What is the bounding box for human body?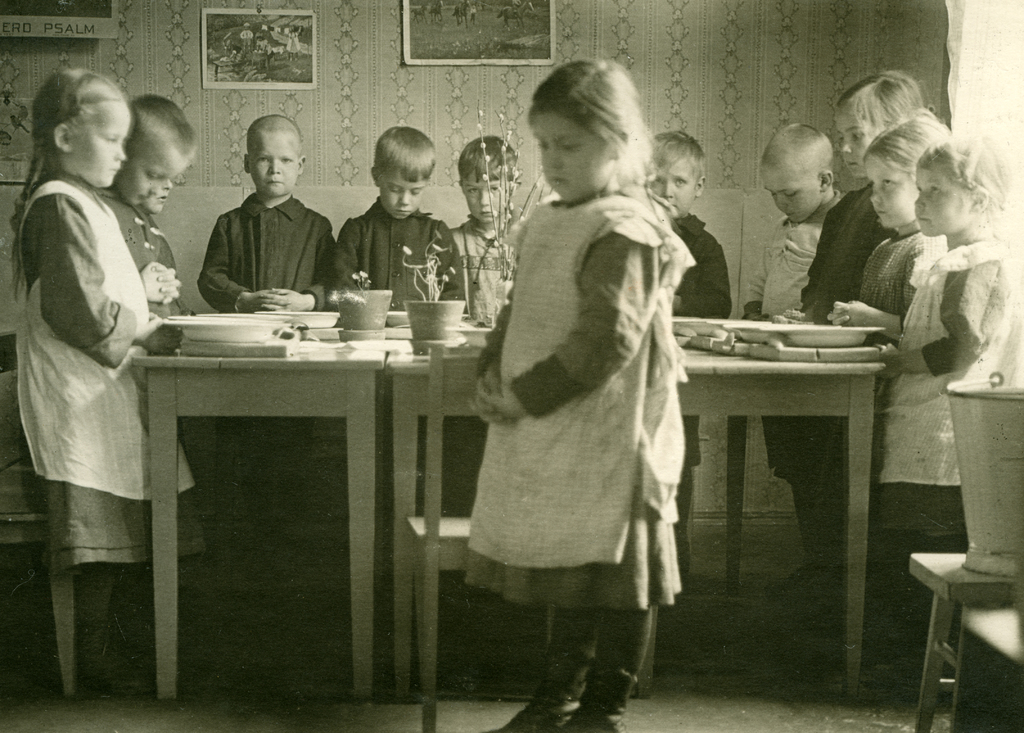
crop(462, 50, 700, 732).
